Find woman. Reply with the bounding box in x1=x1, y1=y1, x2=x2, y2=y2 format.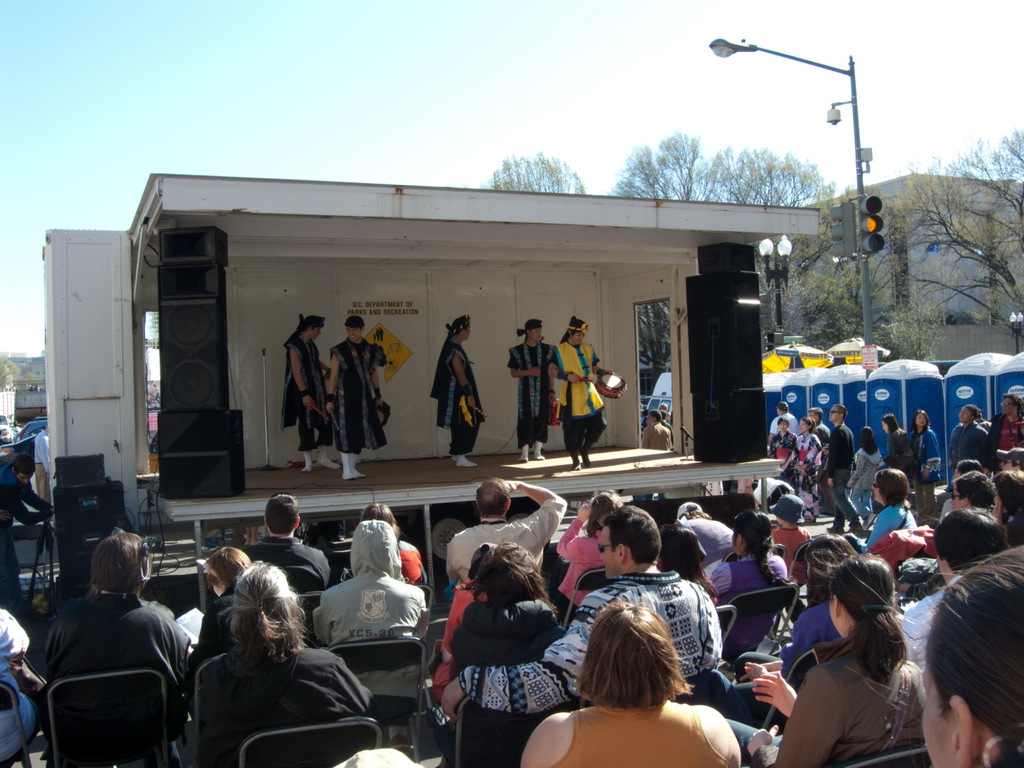
x1=708, y1=515, x2=792, y2=650.
